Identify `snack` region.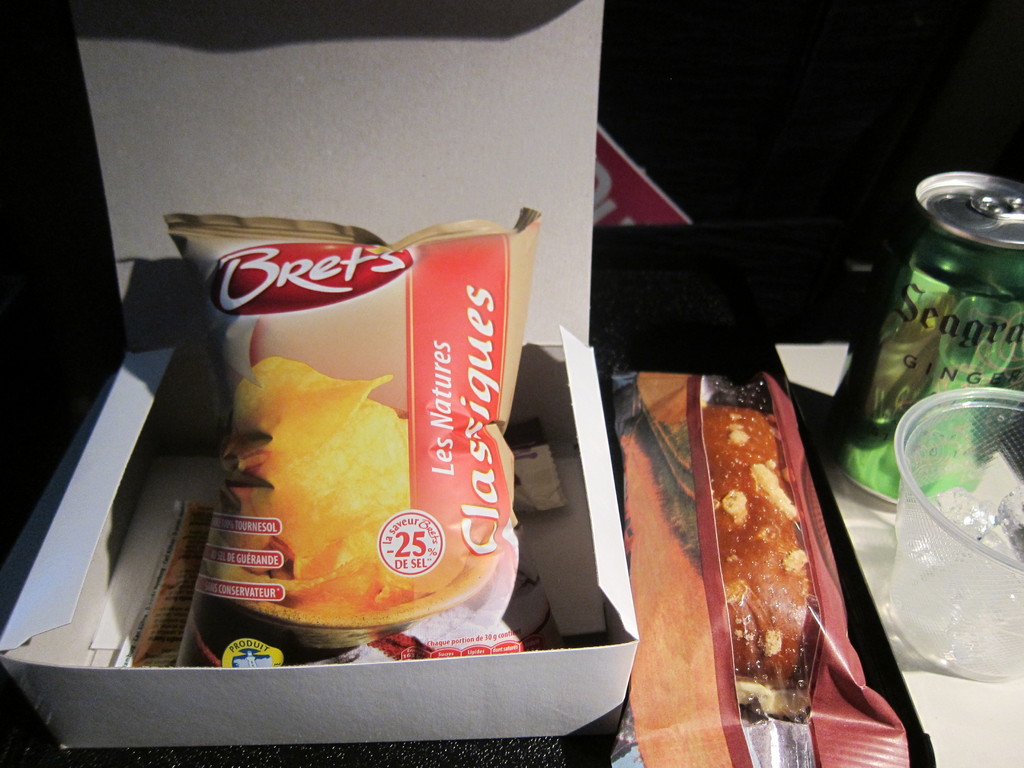
Region: 189, 215, 543, 685.
